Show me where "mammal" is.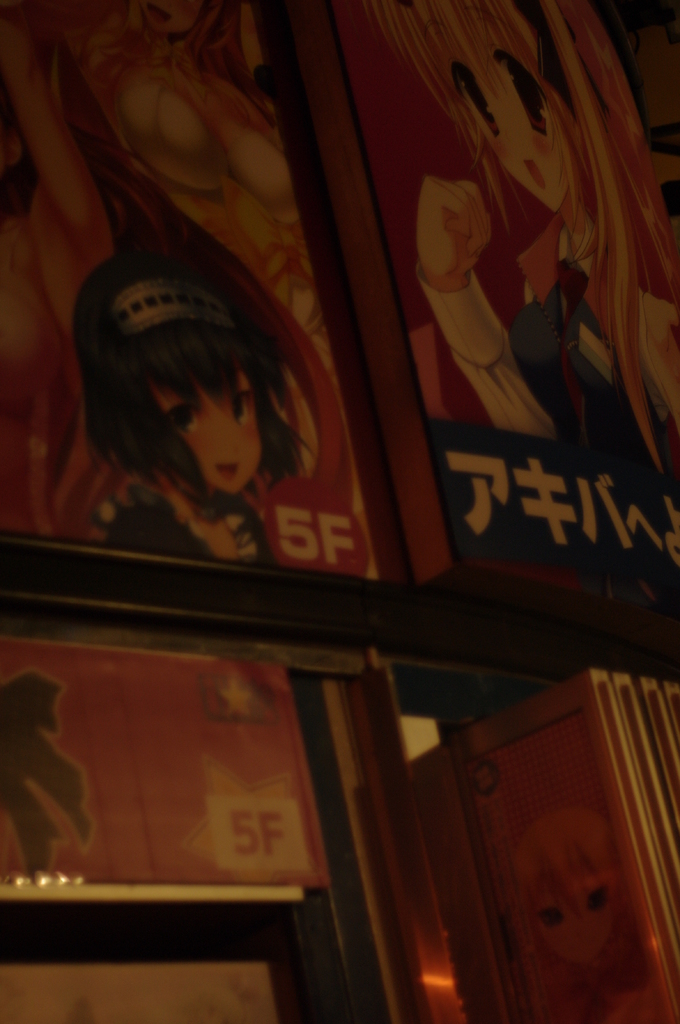
"mammal" is at bbox=[352, 0, 679, 478].
